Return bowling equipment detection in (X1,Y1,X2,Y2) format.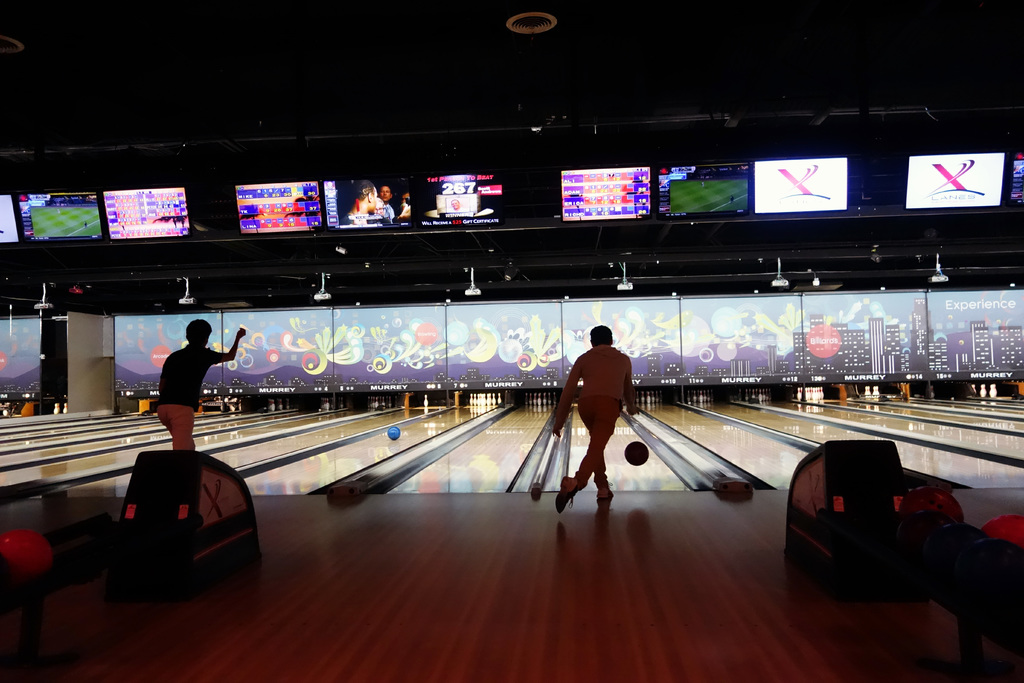
(424,391,431,413).
